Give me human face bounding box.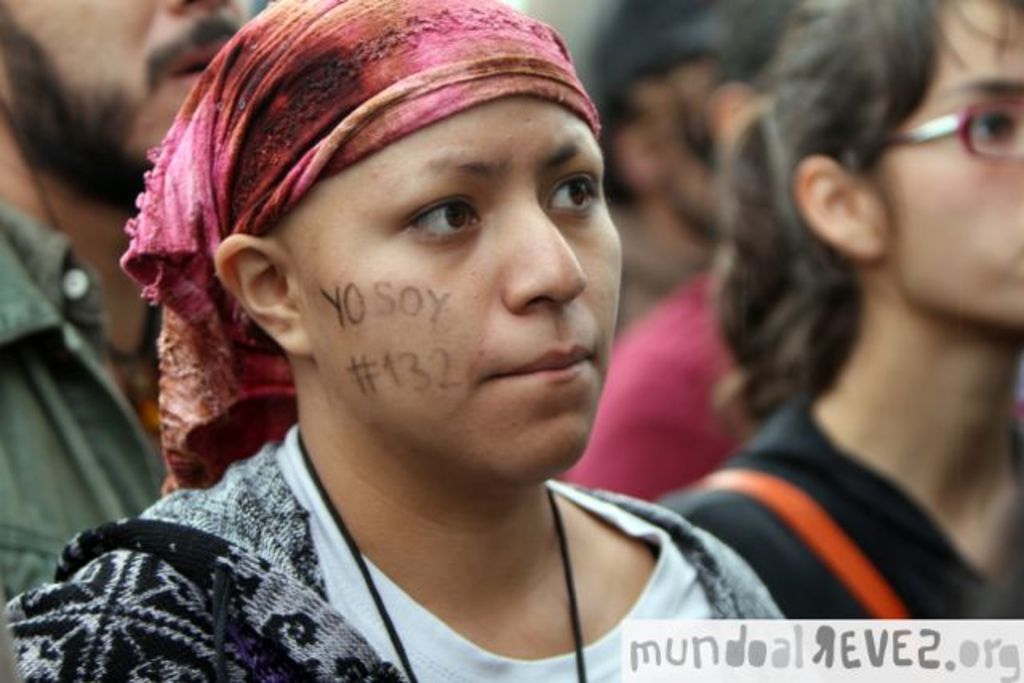
(291,93,627,473).
